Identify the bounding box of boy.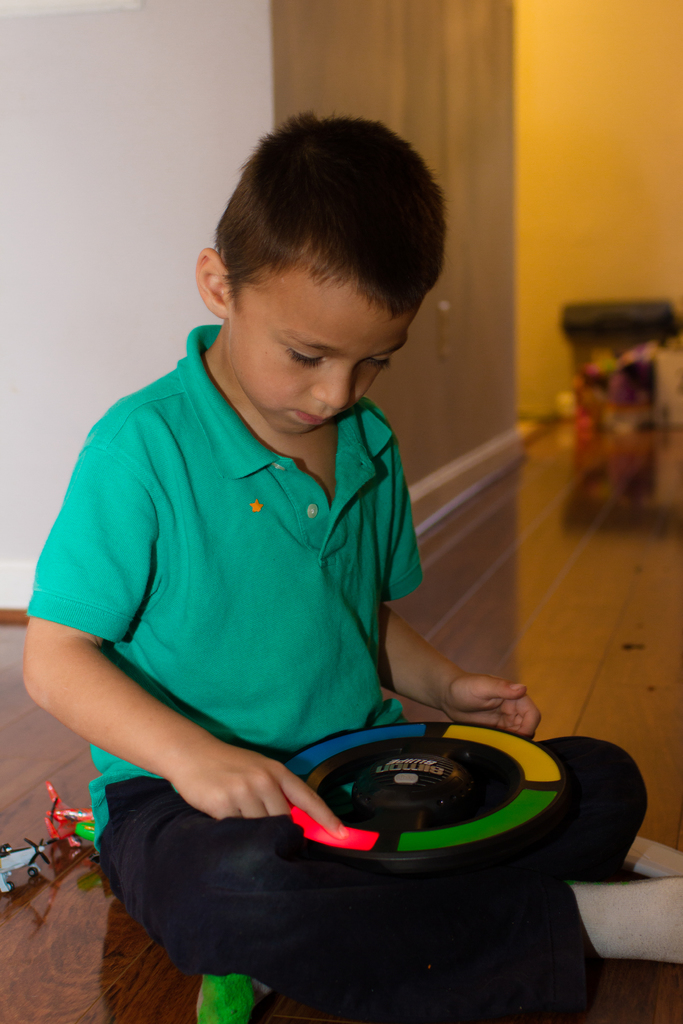
(21, 113, 682, 1023).
